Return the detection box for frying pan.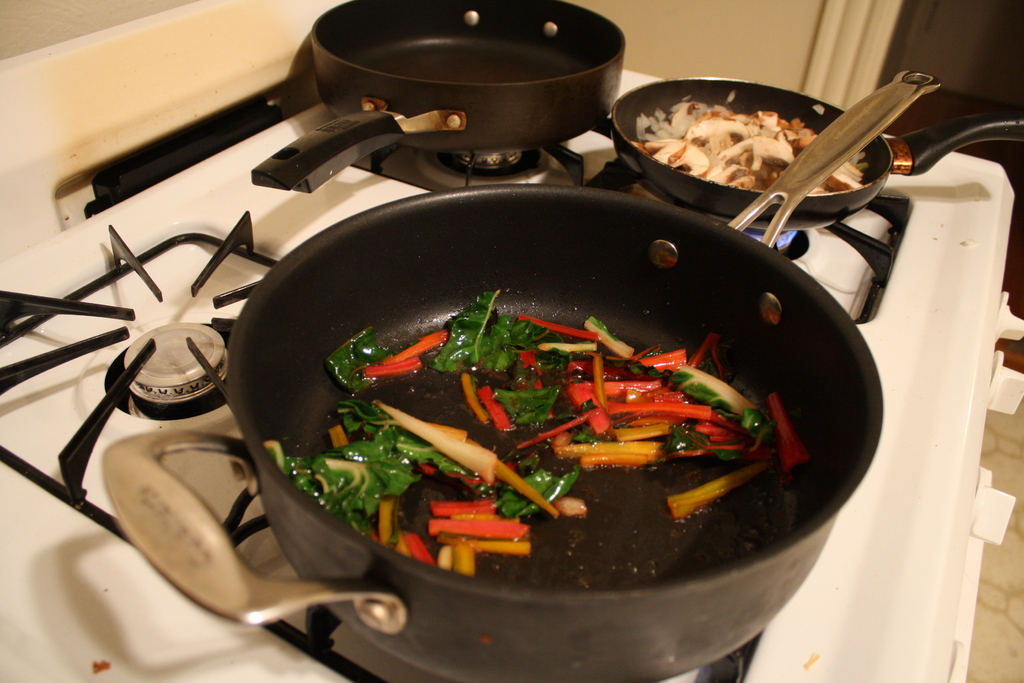
pyautogui.locateOnScreen(95, 64, 945, 682).
